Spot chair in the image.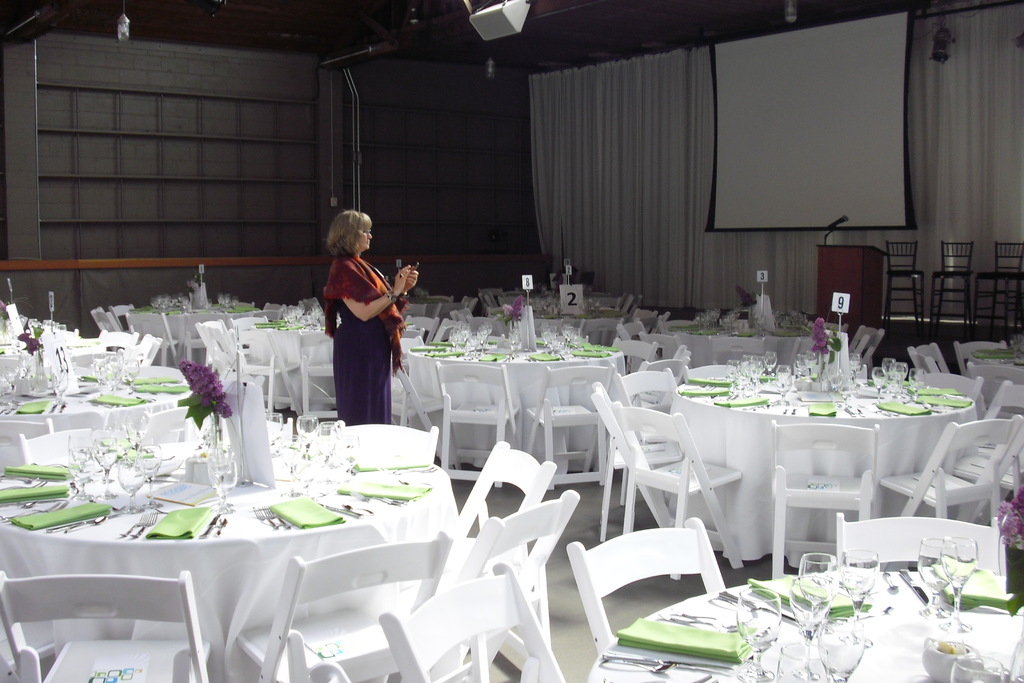
chair found at [607,367,678,466].
